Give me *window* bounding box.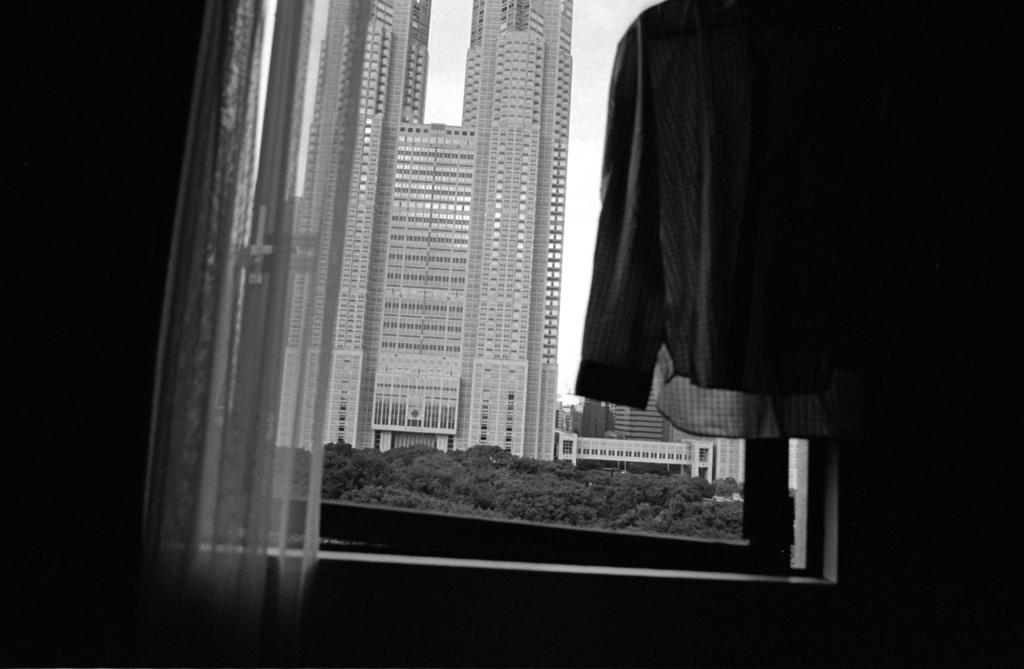
[x1=138, y1=0, x2=927, y2=613].
